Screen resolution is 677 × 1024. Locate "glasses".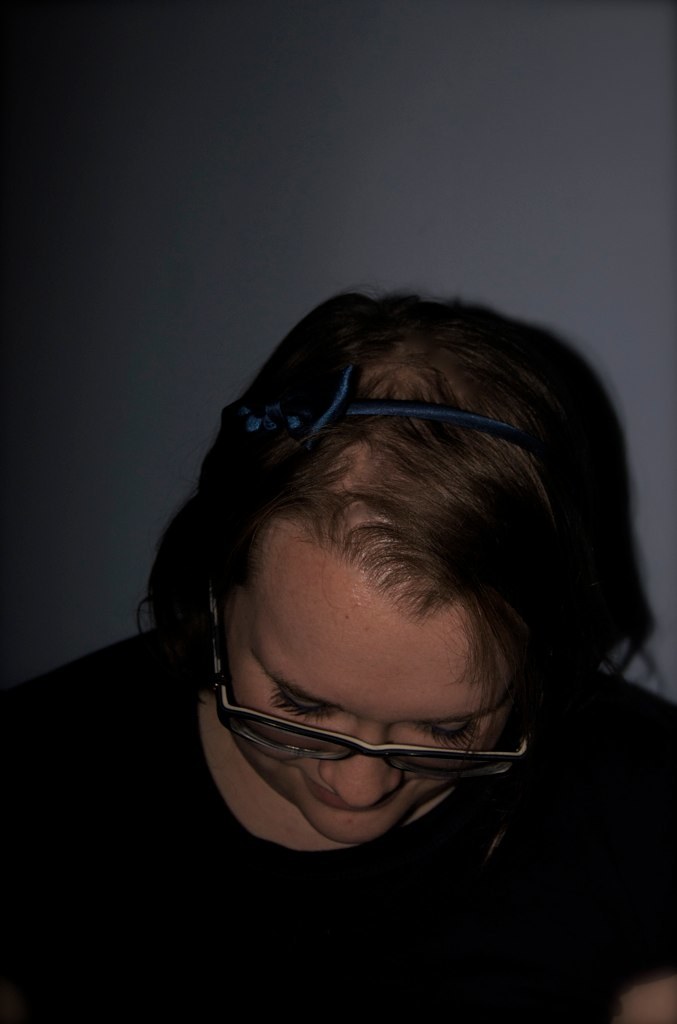
BBox(198, 583, 536, 782).
